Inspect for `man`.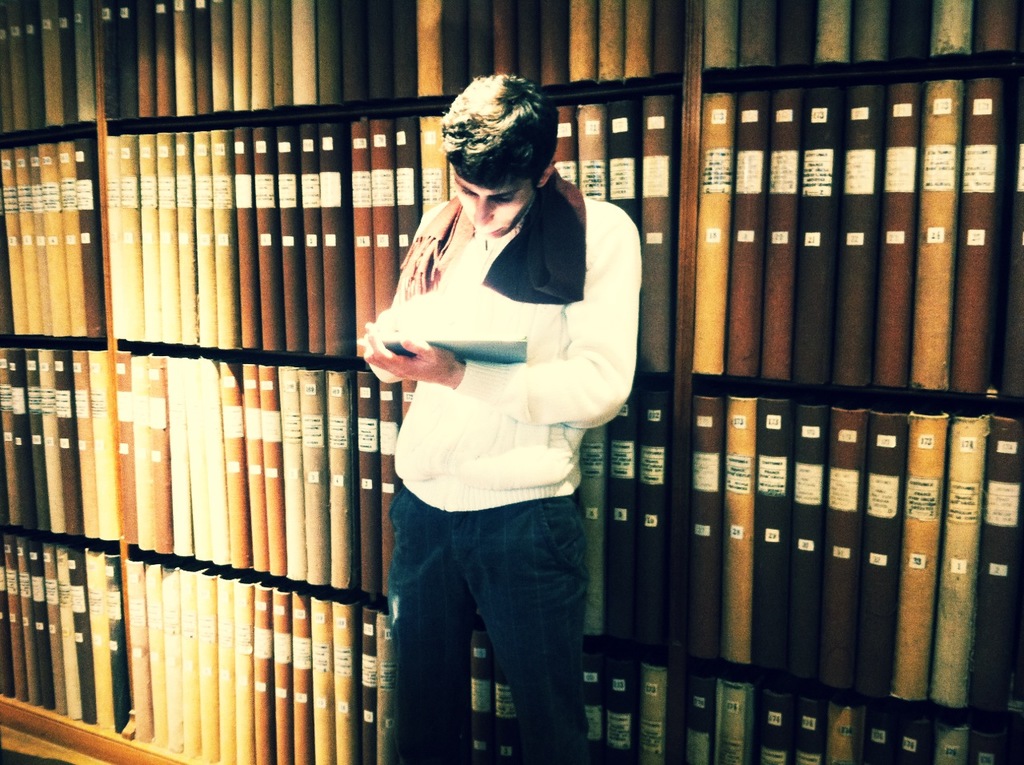
Inspection: bbox=(346, 111, 646, 747).
